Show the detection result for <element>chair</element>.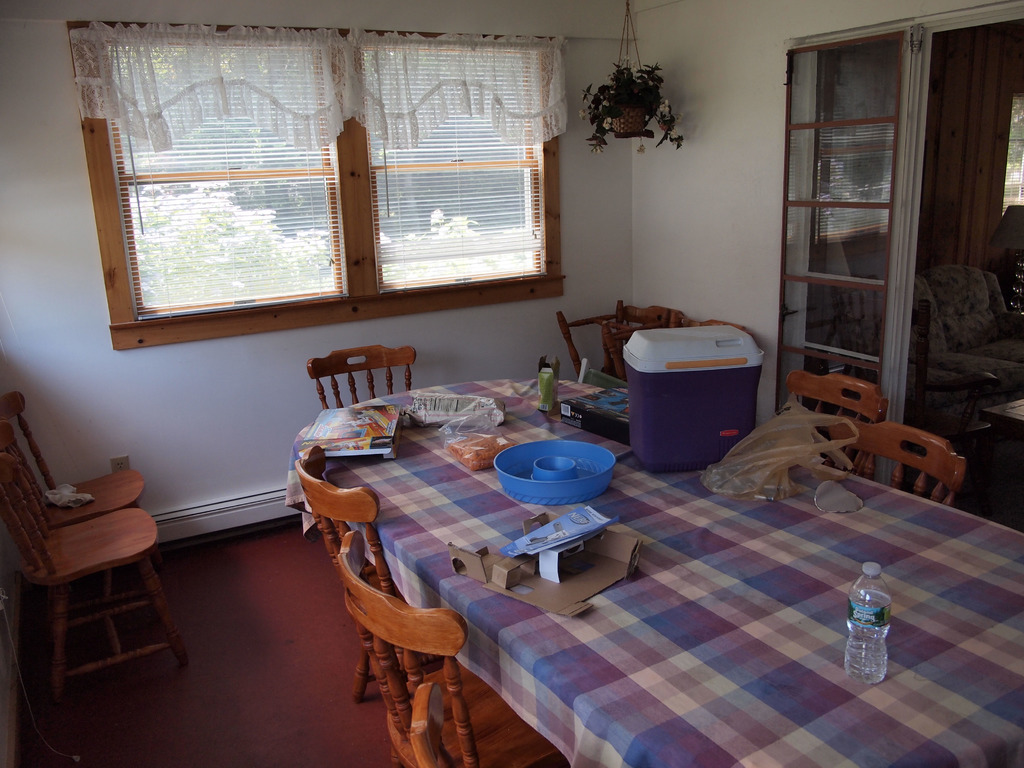
{"x1": 812, "y1": 426, "x2": 968, "y2": 507}.
